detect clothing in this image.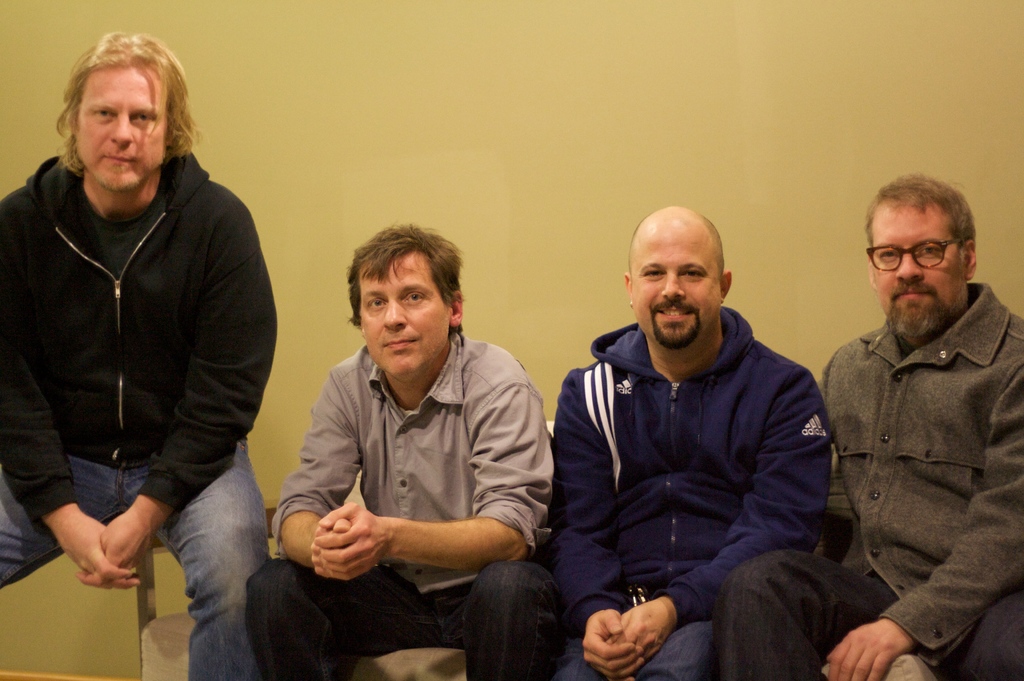
Detection: (left=799, top=245, right=1023, bottom=672).
